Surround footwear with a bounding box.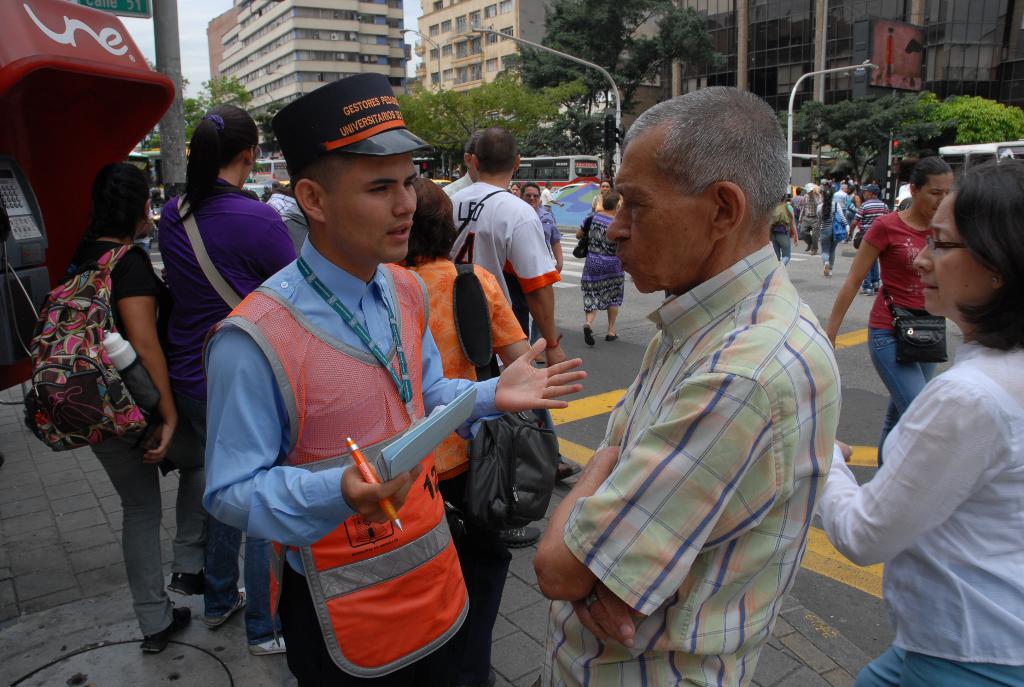
[245,632,289,652].
